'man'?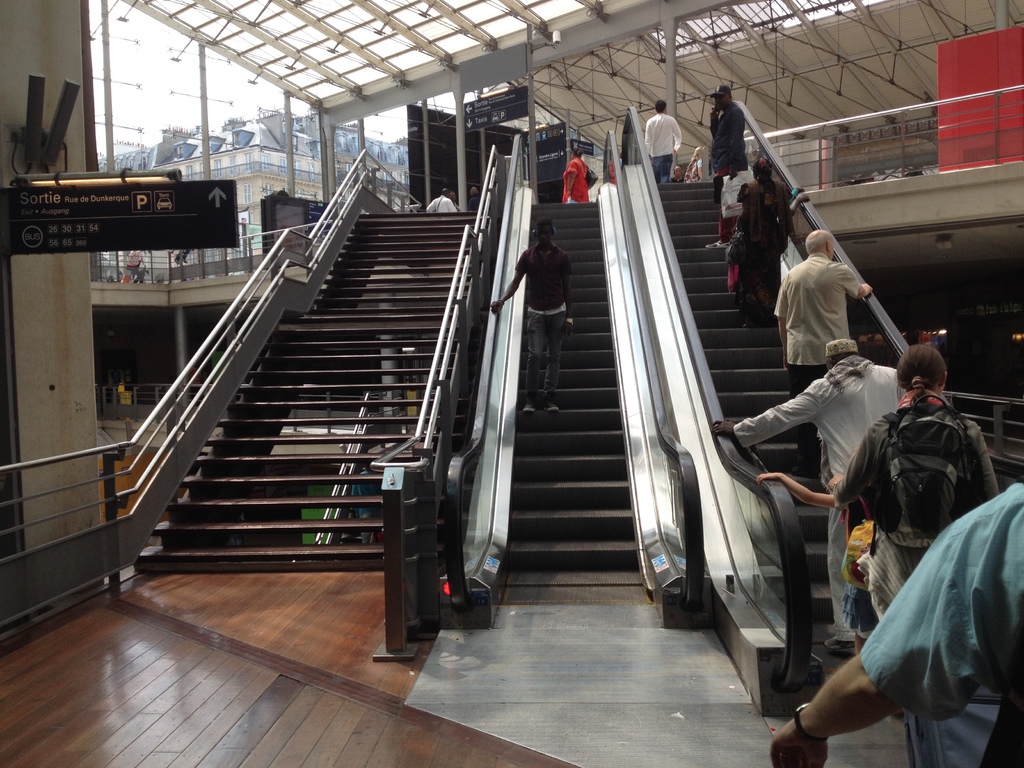
(left=449, top=191, right=459, bottom=207)
